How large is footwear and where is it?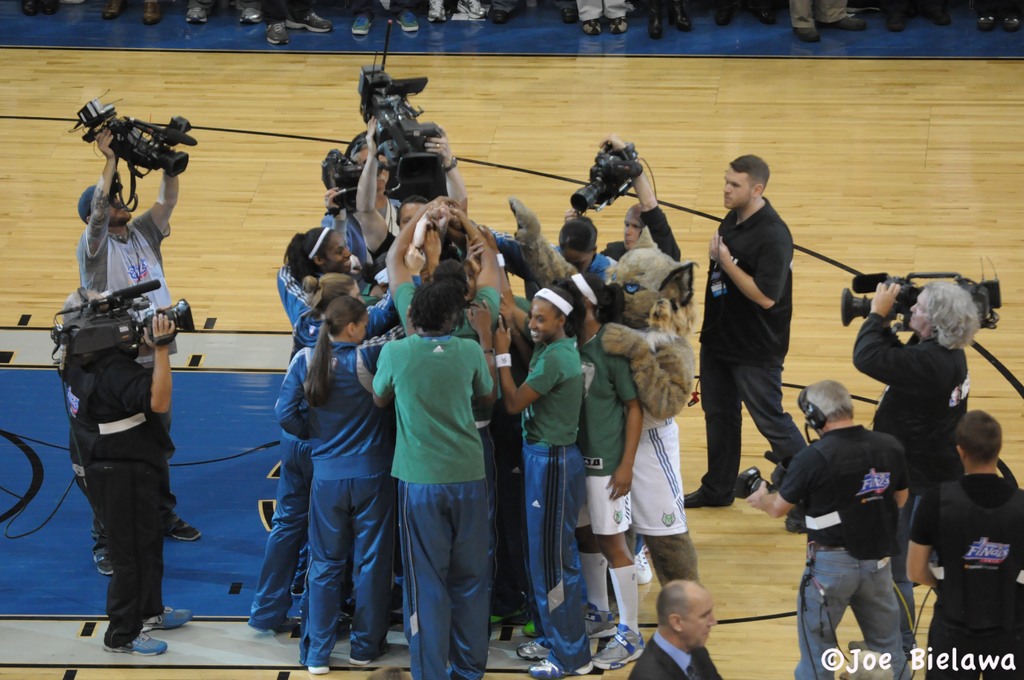
Bounding box: (100, 0, 124, 19).
